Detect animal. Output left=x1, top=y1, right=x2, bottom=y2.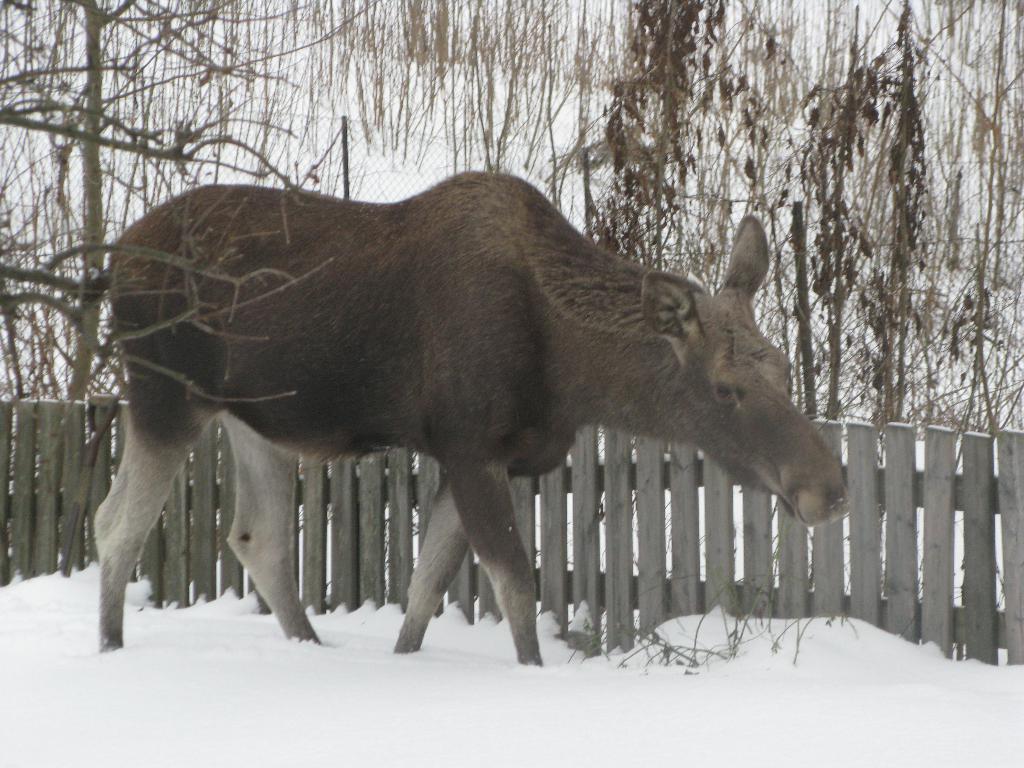
left=88, top=164, right=852, bottom=671.
